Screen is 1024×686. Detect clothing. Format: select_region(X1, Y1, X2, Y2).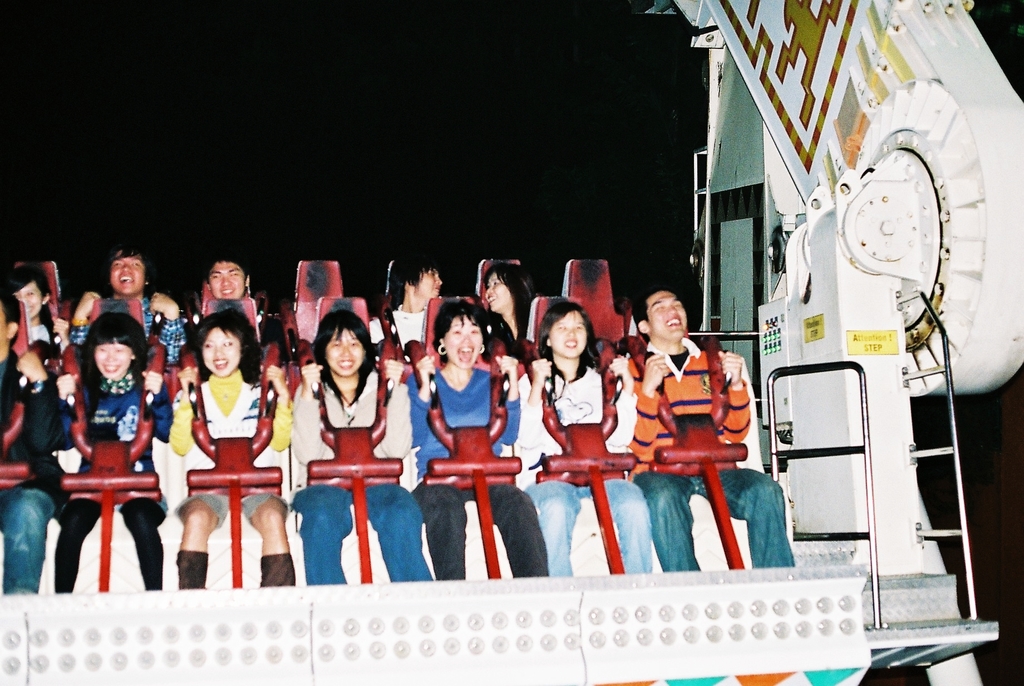
select_region(25, 322, 54, 361).
